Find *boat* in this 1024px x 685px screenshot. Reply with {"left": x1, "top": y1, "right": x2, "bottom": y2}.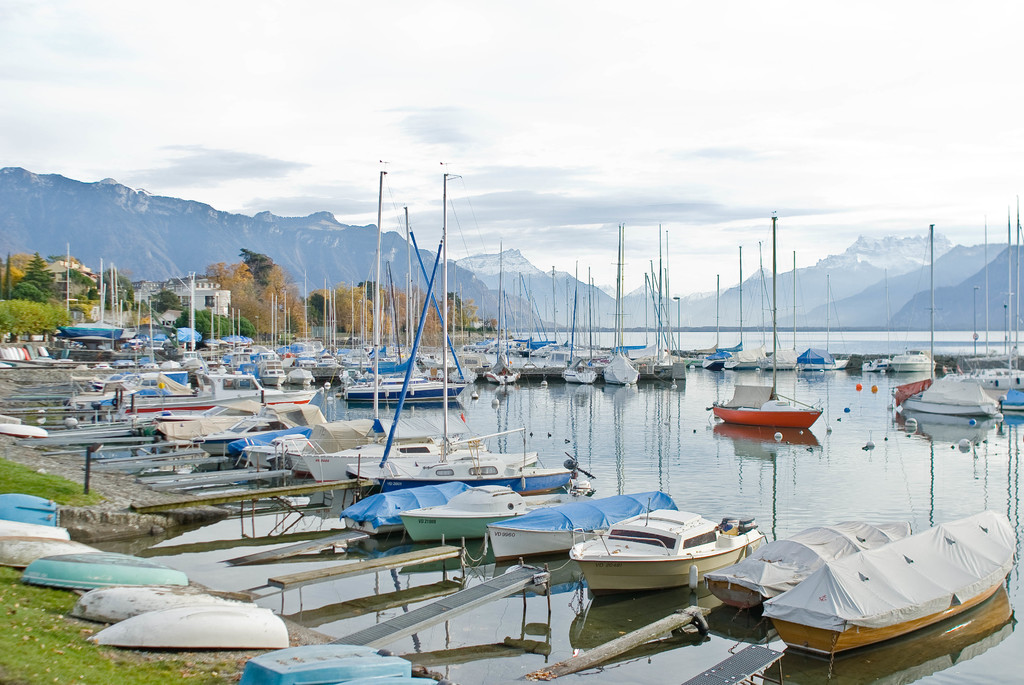
{"left": 148, "top": 390, "right": 324, "bottom": 443}.
